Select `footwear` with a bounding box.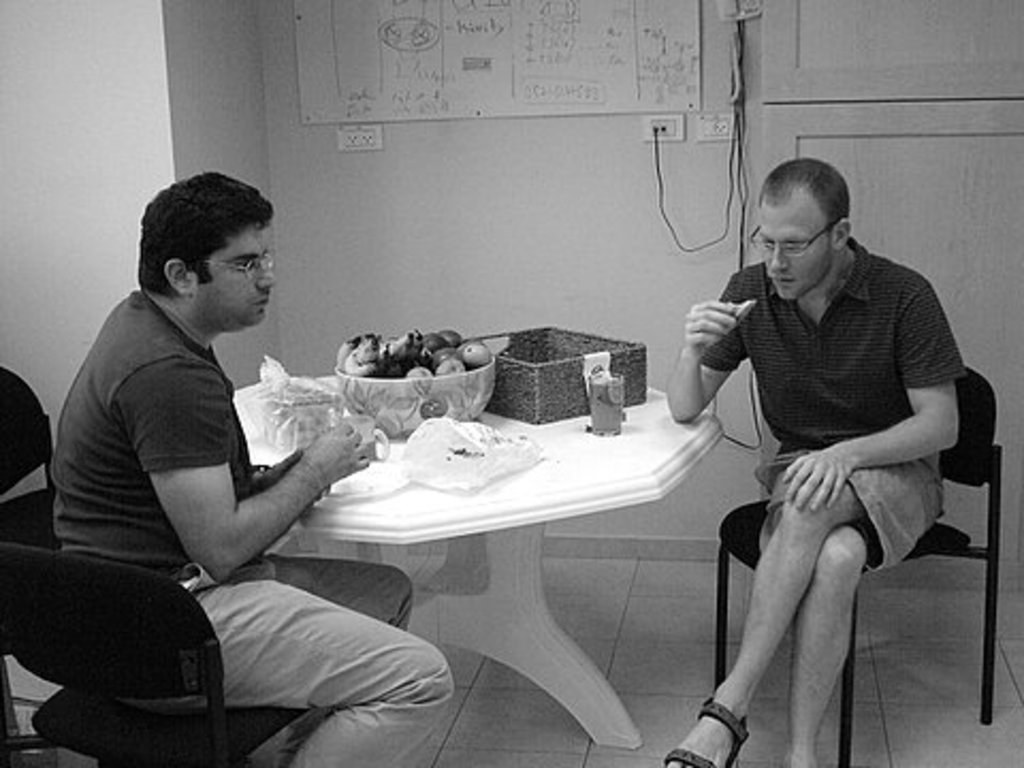
x1=666 y1=689 x2=755 y2=766.
